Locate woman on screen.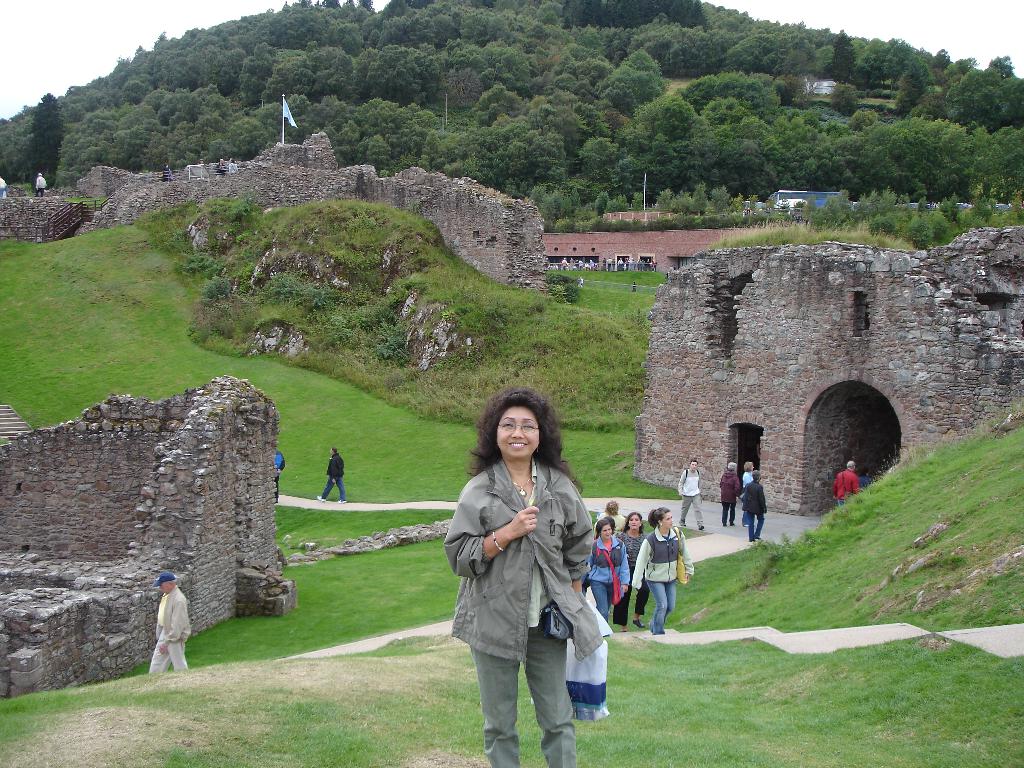
On screen at 616 511 650 627.
